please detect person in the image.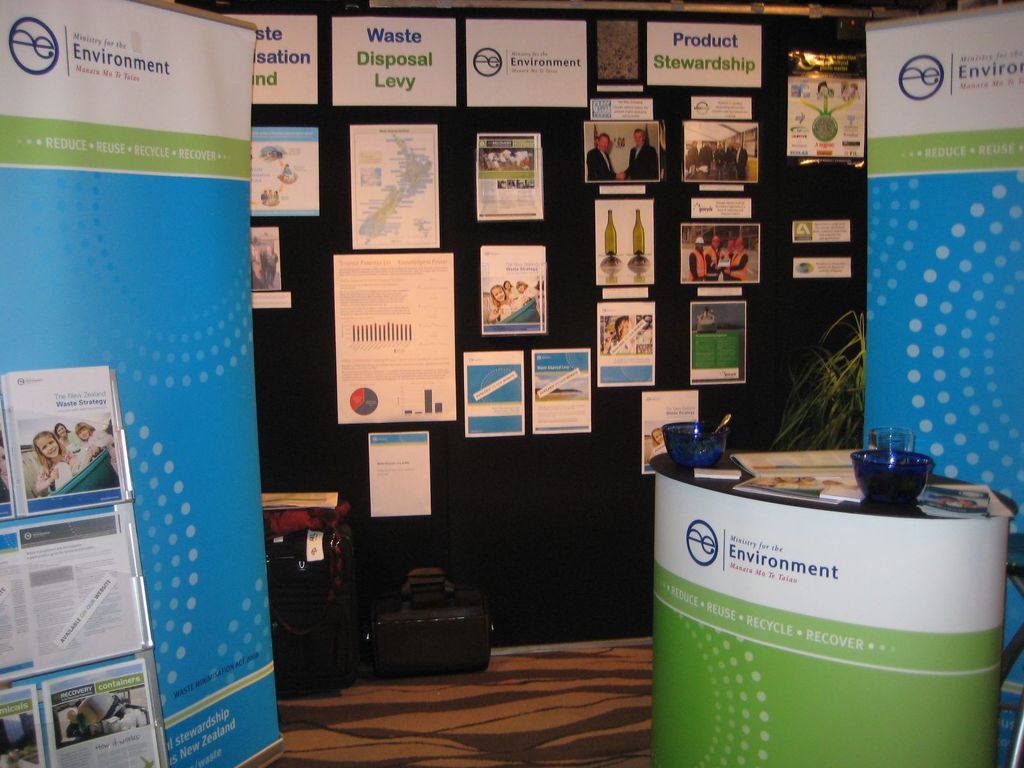
<box>708,233,725,279</box>.
